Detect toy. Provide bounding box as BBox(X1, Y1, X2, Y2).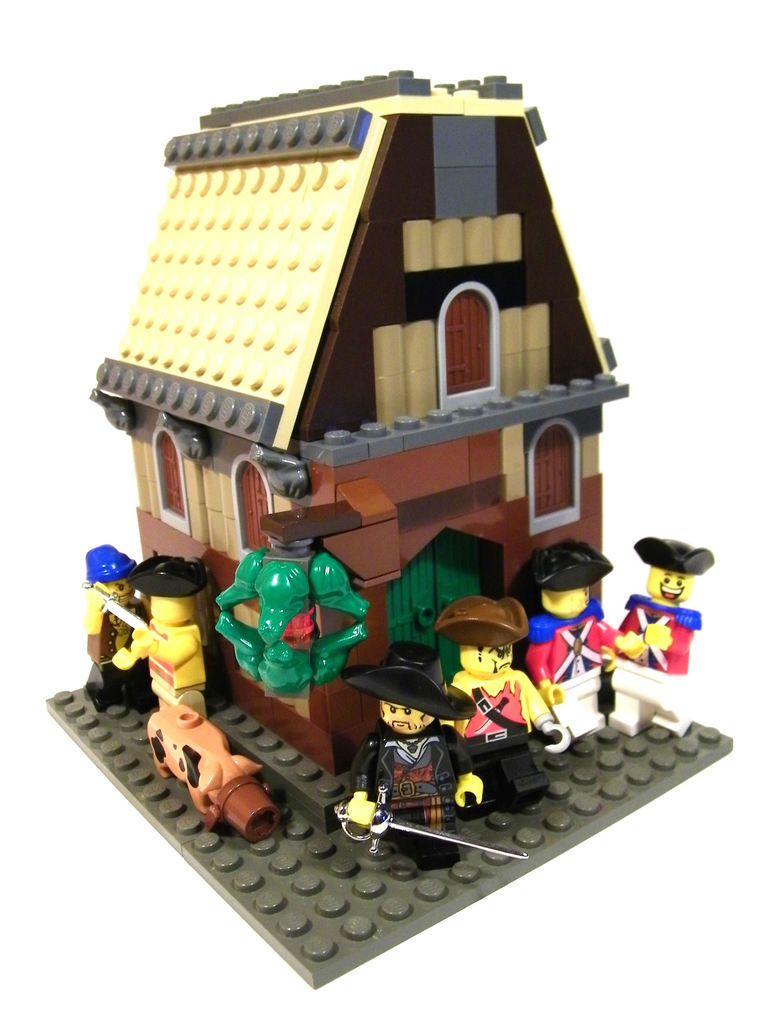
BBox(81, 542, 145, 694).
